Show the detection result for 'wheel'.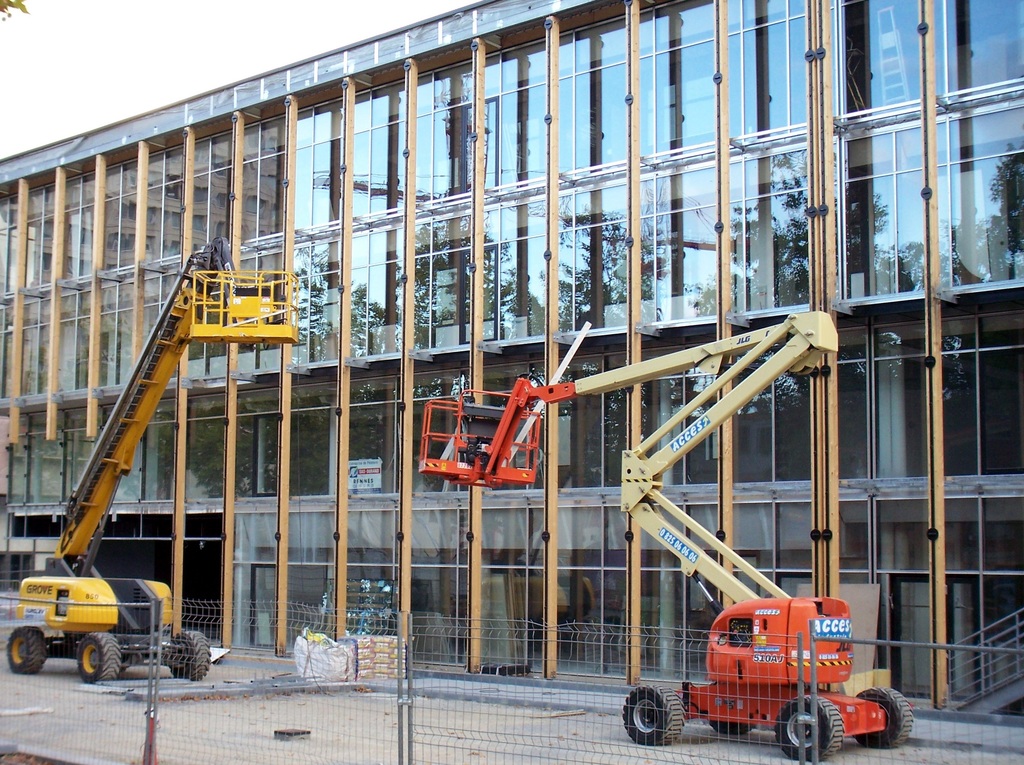
<box>3,631,47,682</box>.
